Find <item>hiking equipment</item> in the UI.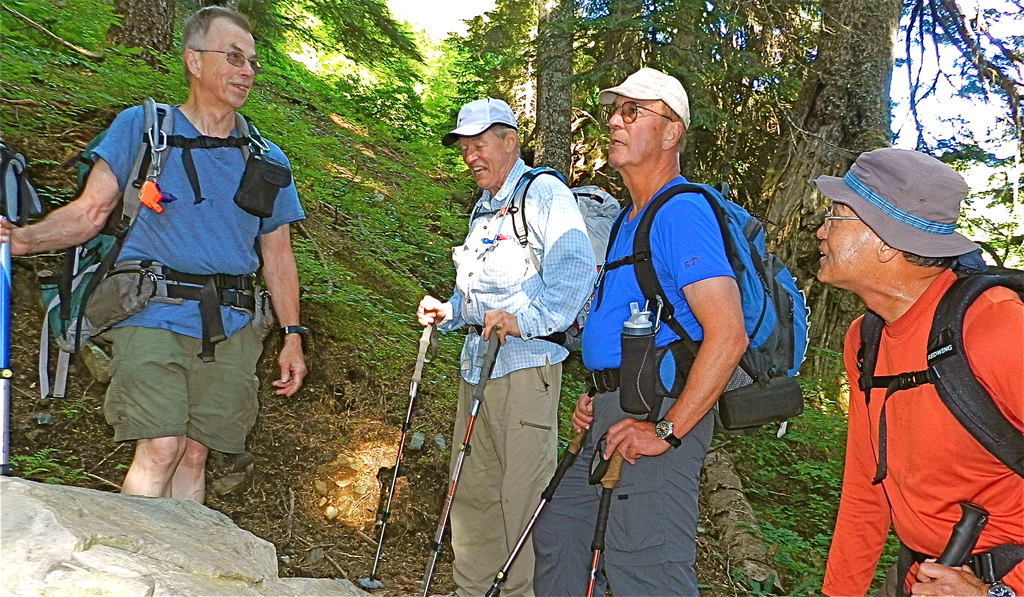
UI element at l=358, t=294, r=424, b=591.
